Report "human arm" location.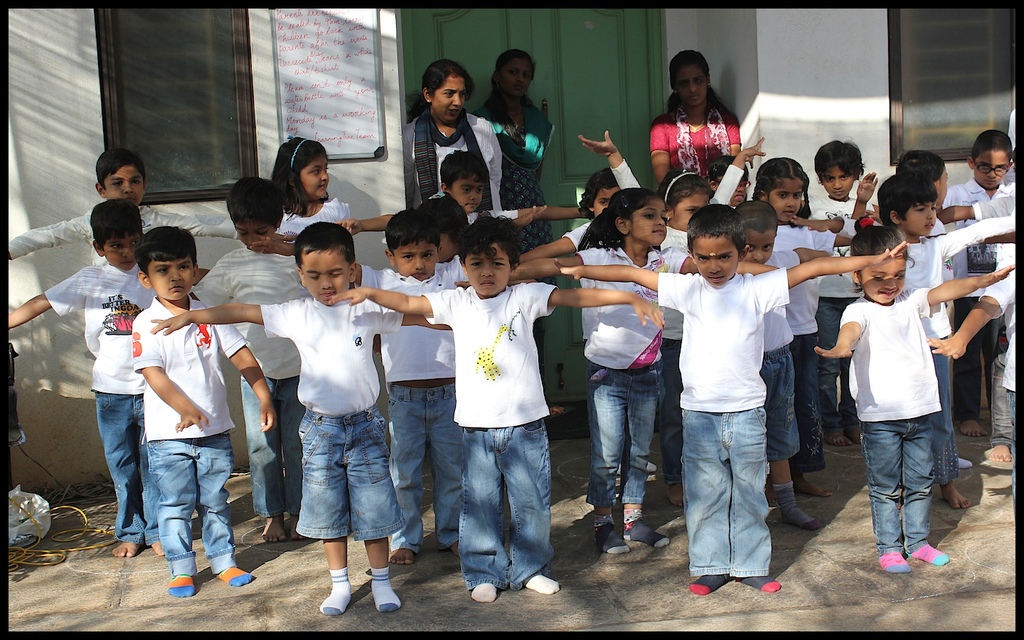
Report: <box>491,201,604,221</box>.
